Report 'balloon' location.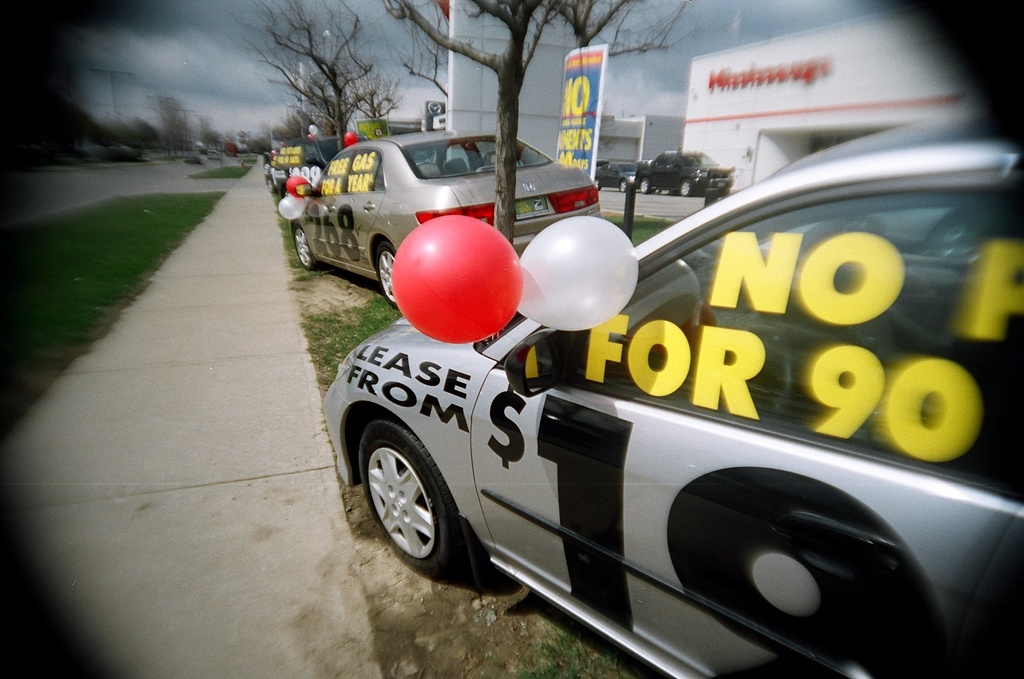
Report: {"x1": 277, "y1": 192, "x2": 304, "y2": 221}.
